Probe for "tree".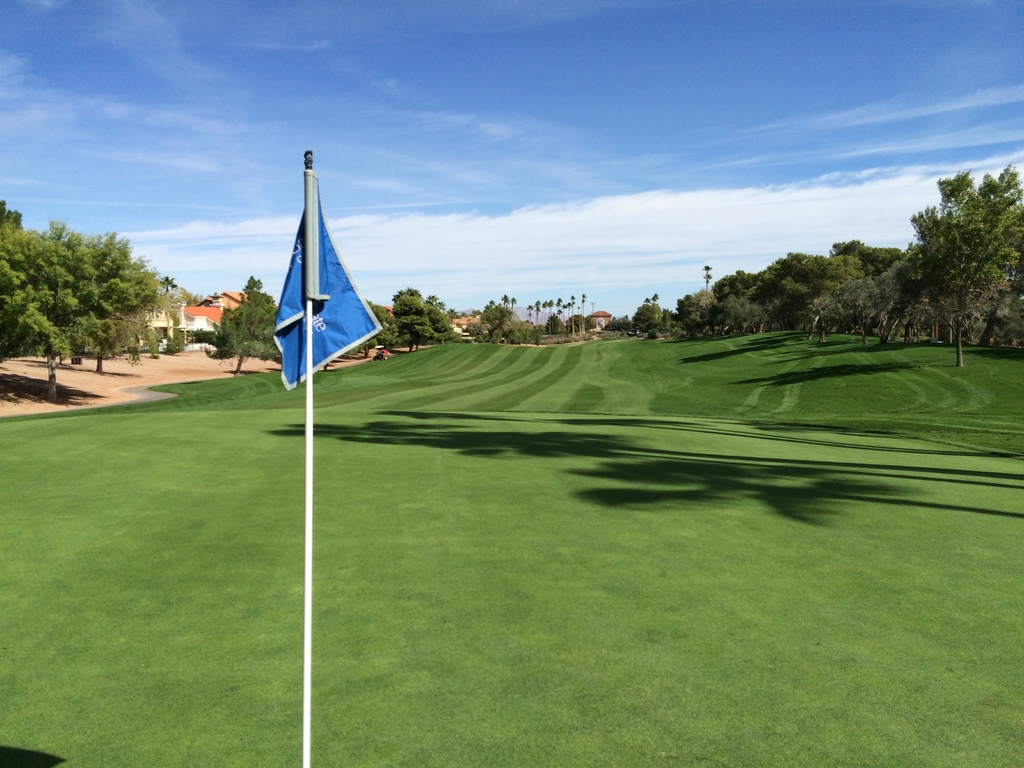
Probe result: 719 294 745 336.
